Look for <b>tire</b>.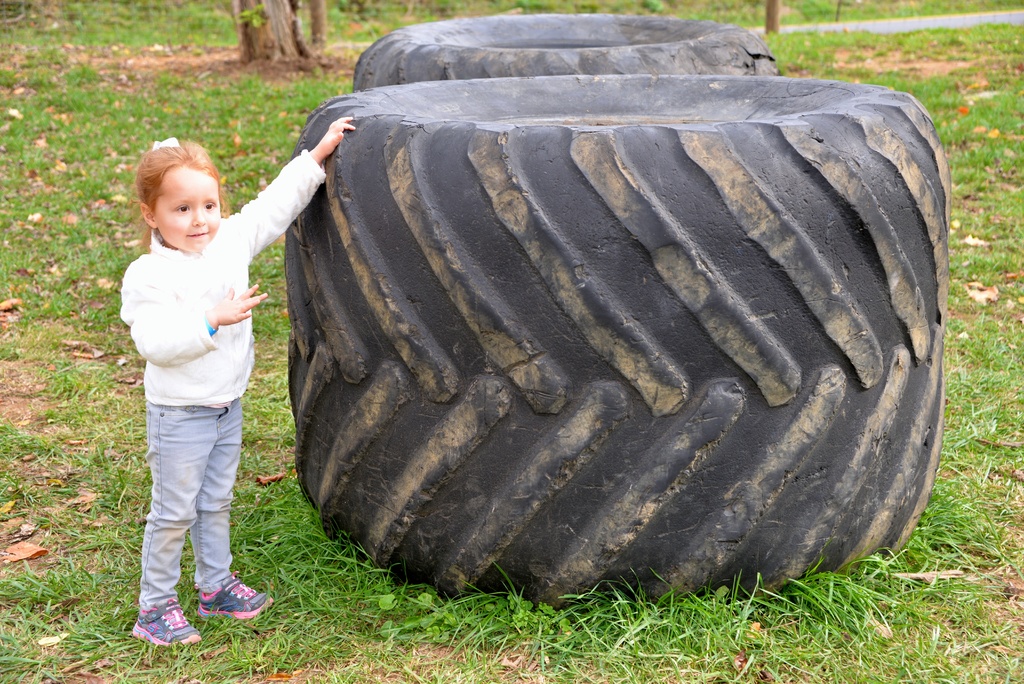
Found: l=352, t=3, r=790, b=93.
